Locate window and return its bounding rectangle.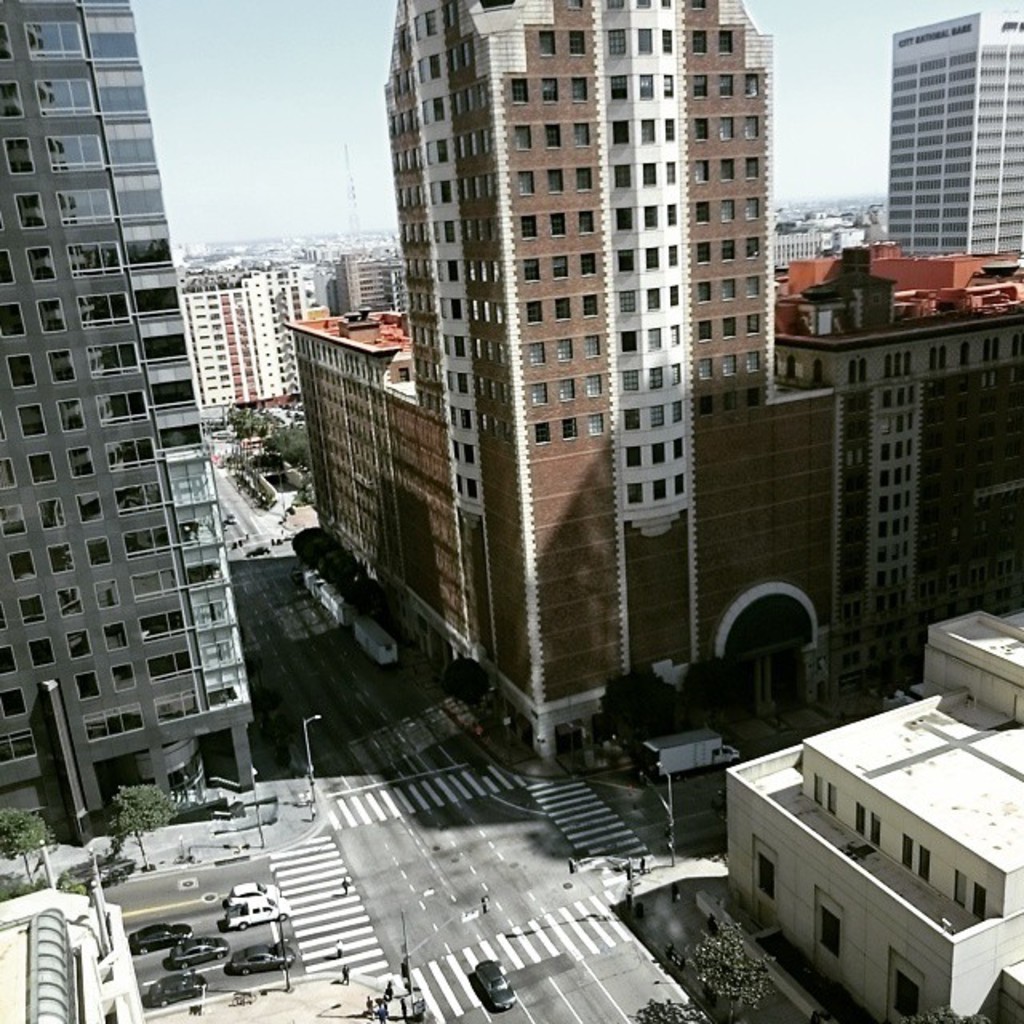
{"left": 718, "top": 69, "right": 733, "bottom": 91}.
